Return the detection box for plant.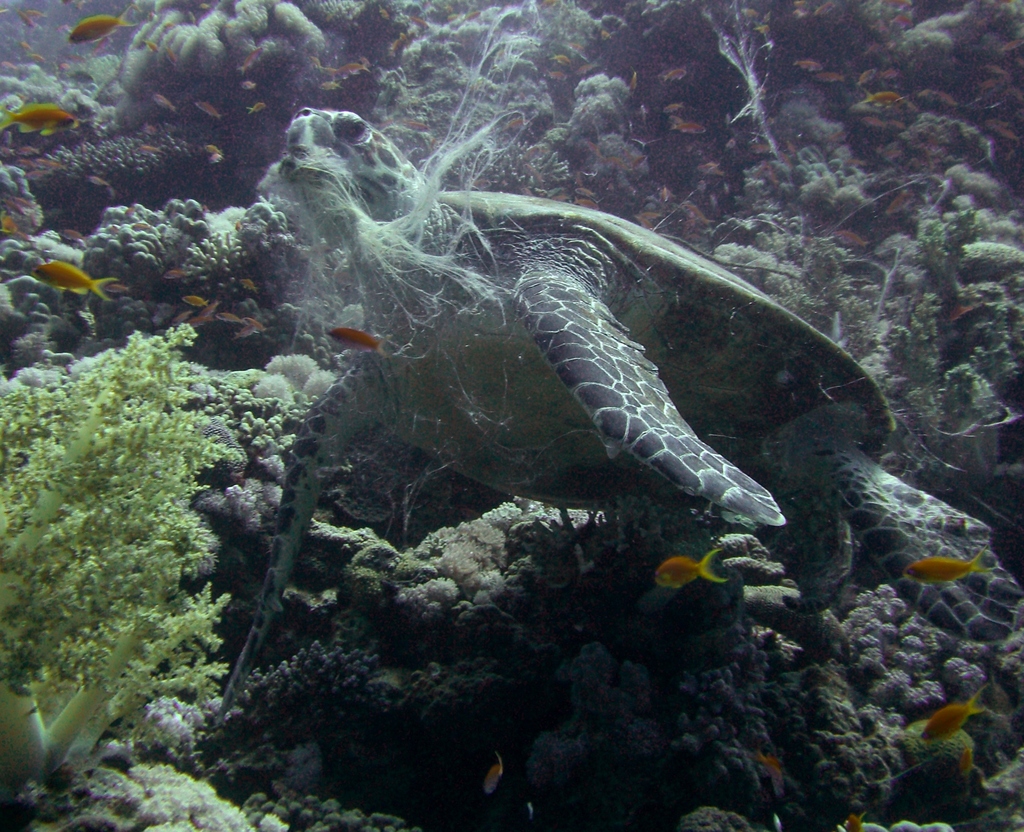
(left=0, top=321, right=238, bottom=787).
